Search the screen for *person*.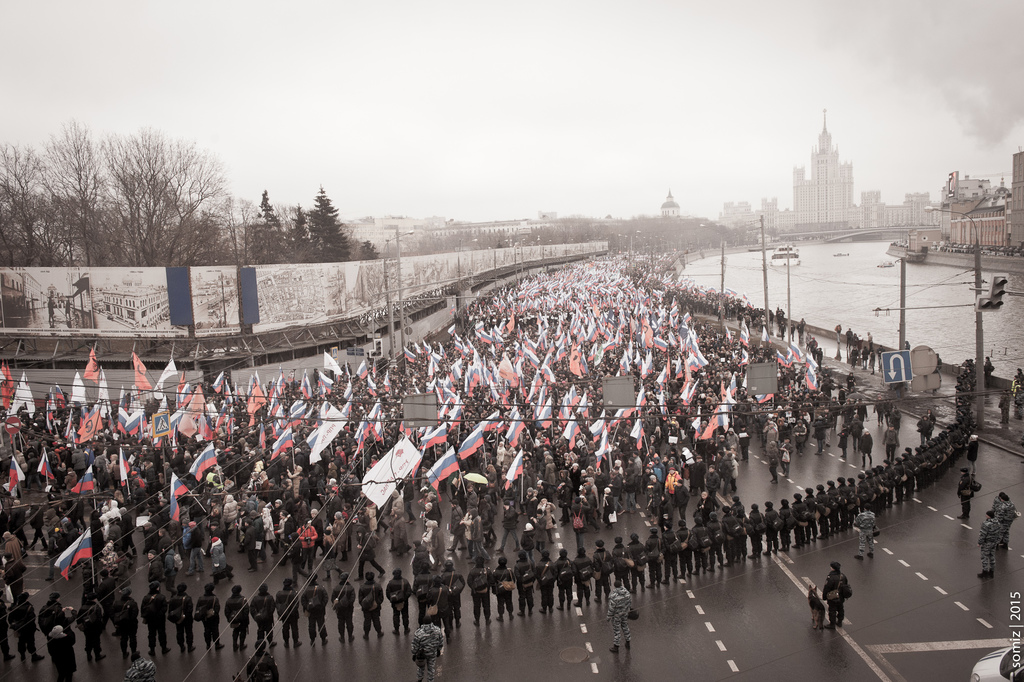
Found at <bbox>825, 560, 854, 630</bbox>.
